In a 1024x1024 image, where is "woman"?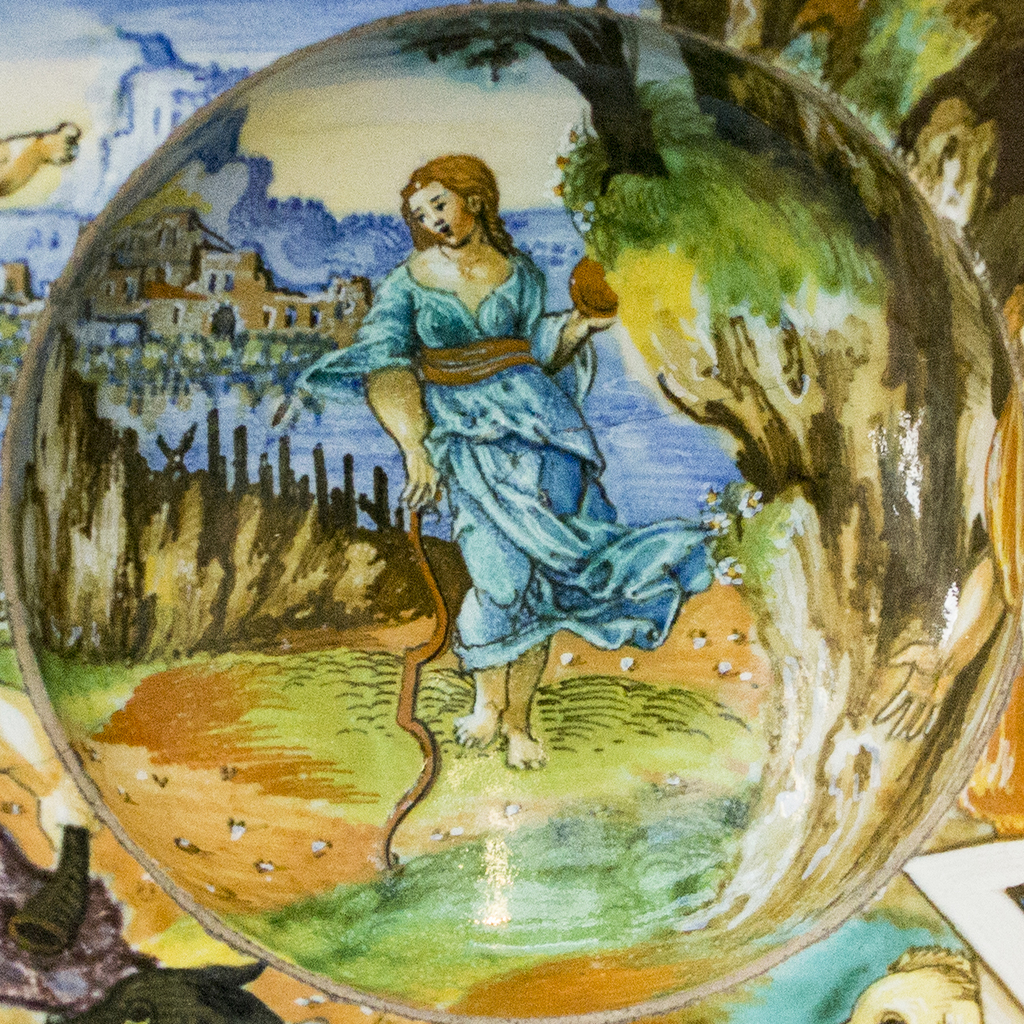
x1=302, y1=91, x2=709, y2=790.
